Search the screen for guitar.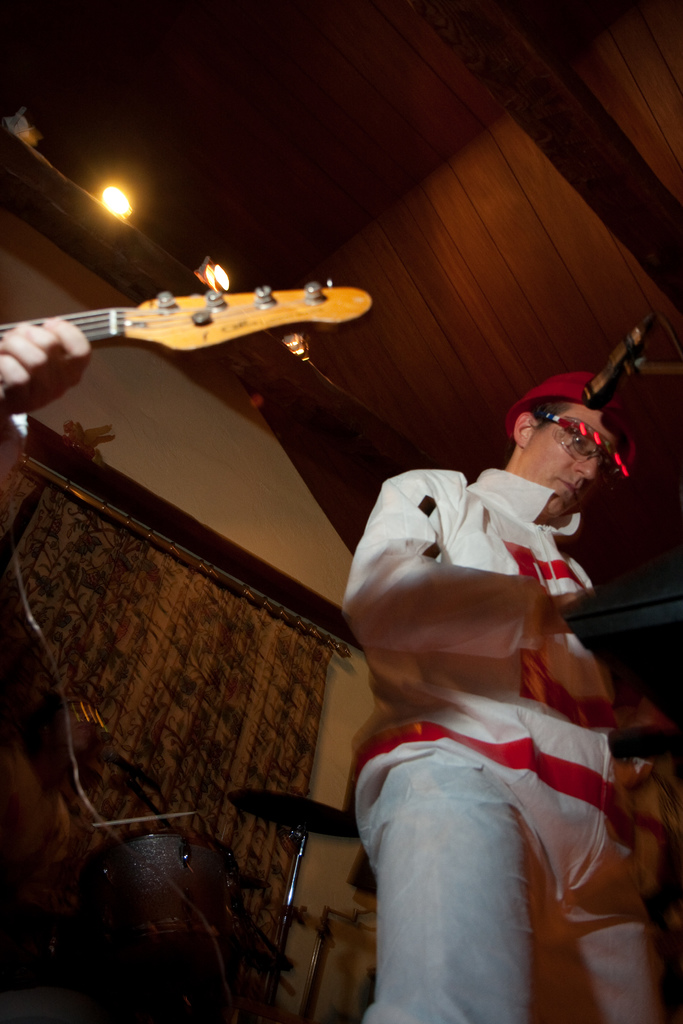
Found at x1=0, y1=247, x2=372, y2=396.
